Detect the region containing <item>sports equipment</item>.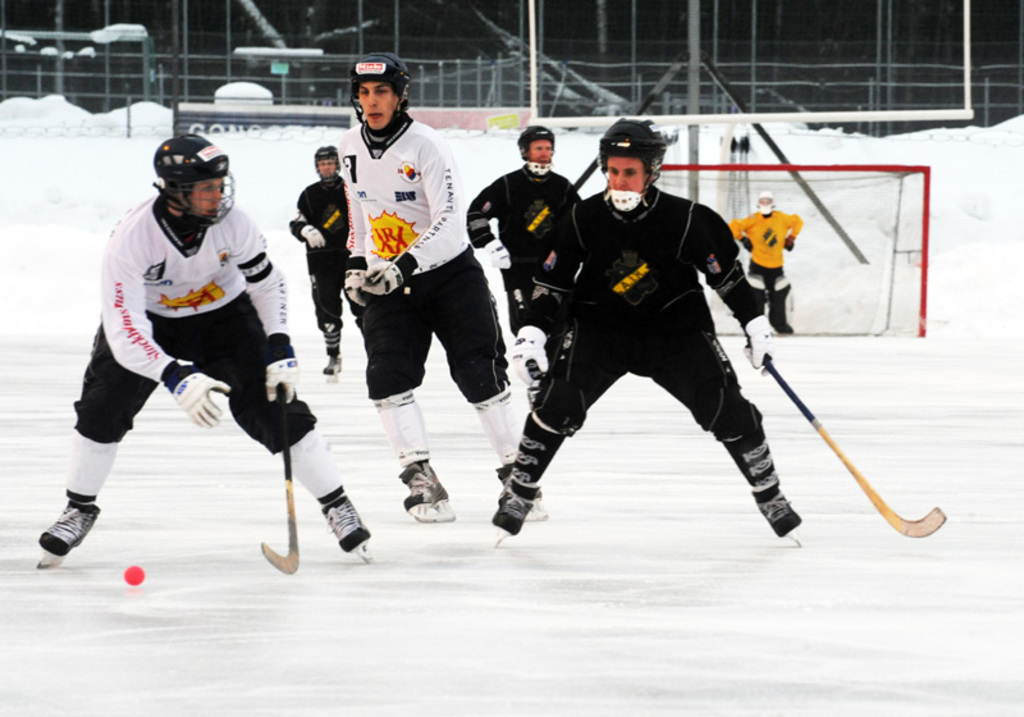
[x1=509, y1=323, x2=553, y2=387].
